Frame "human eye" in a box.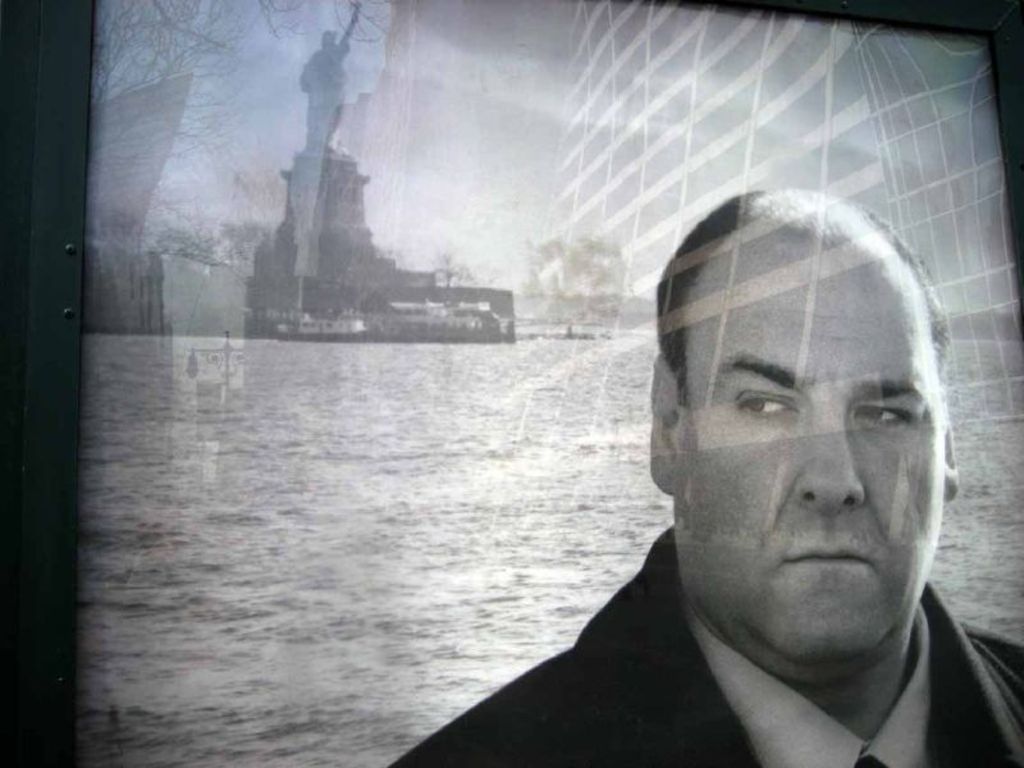
[718,370,826,444].
